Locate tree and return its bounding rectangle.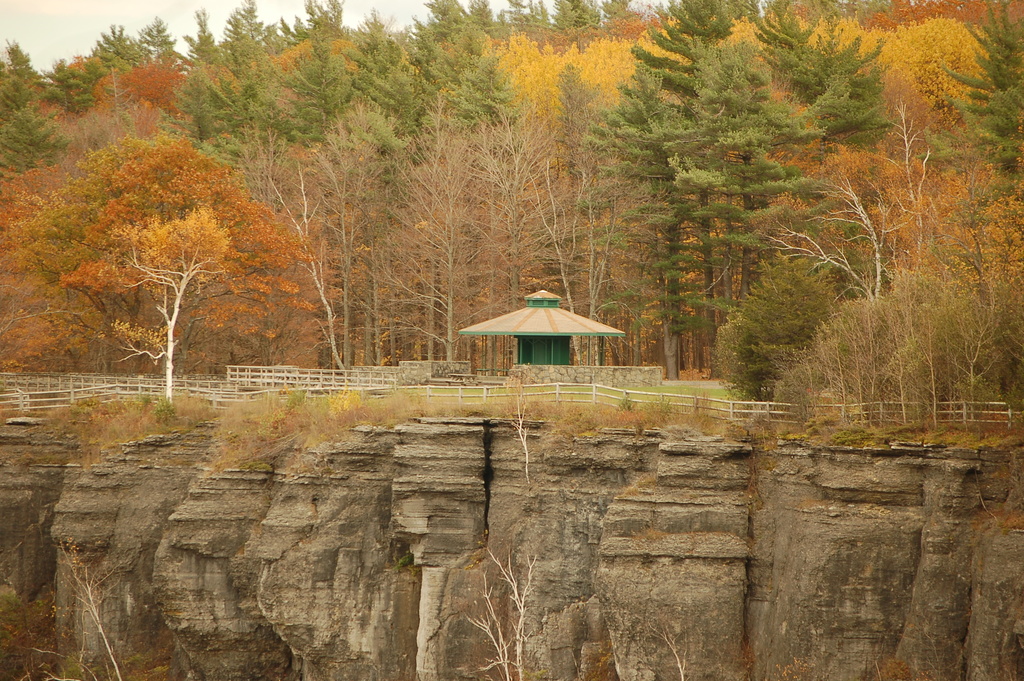
[63, 135, 327, 382].
